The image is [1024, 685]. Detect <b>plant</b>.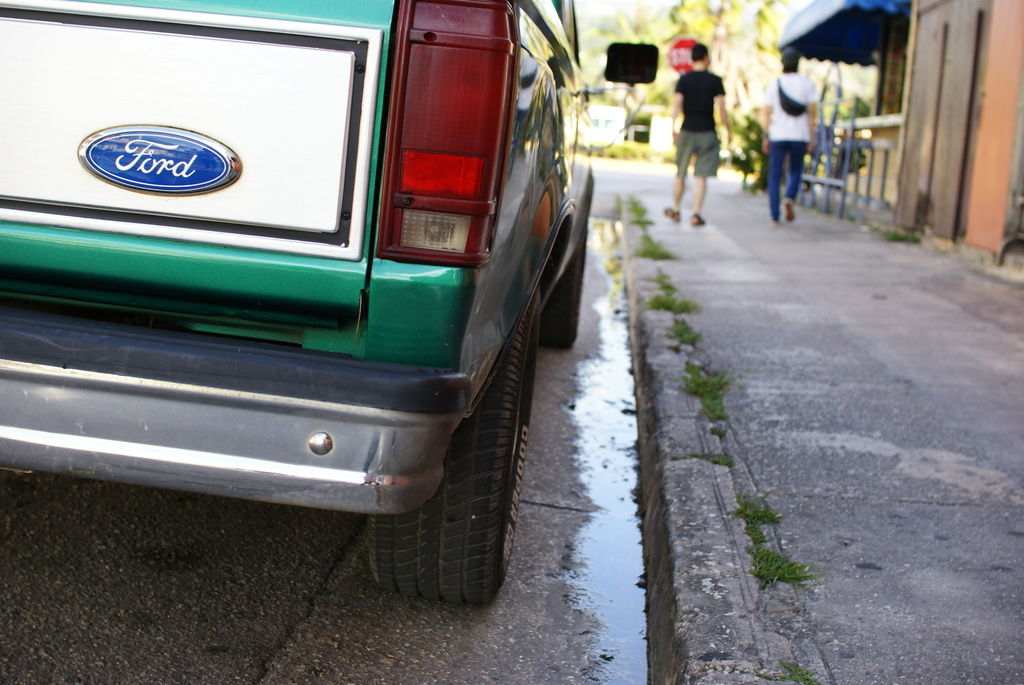
Detection: locate(732, 115, 769, 185).
